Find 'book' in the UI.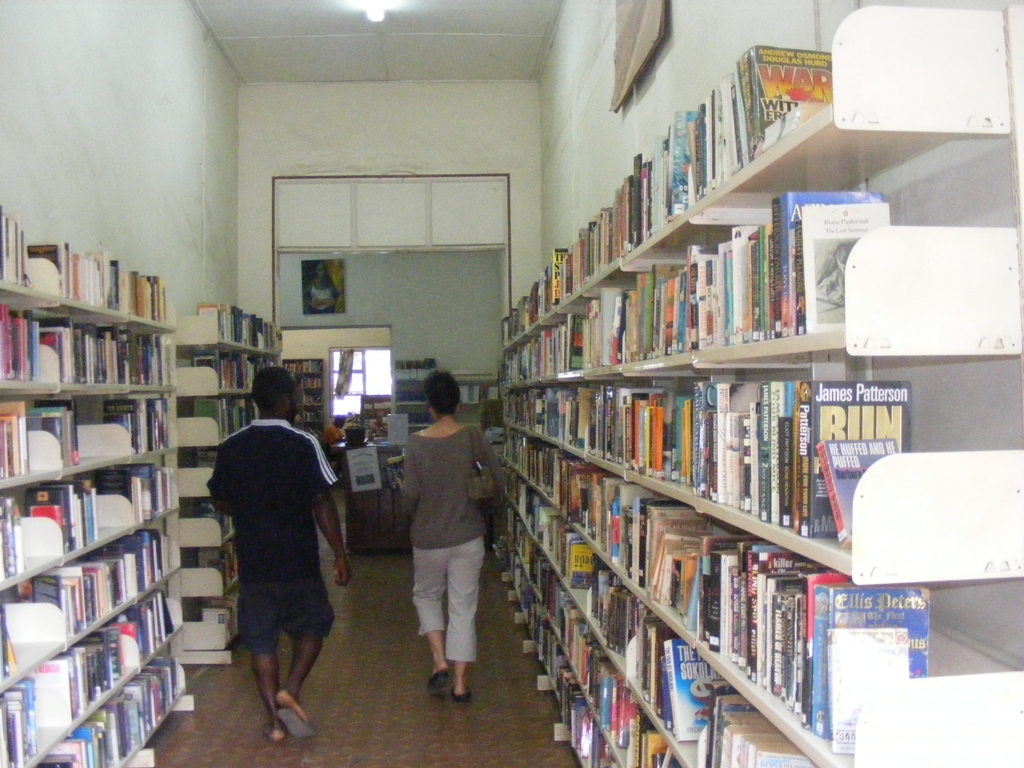
UI element at select_region(815, 438, 899, 547).
